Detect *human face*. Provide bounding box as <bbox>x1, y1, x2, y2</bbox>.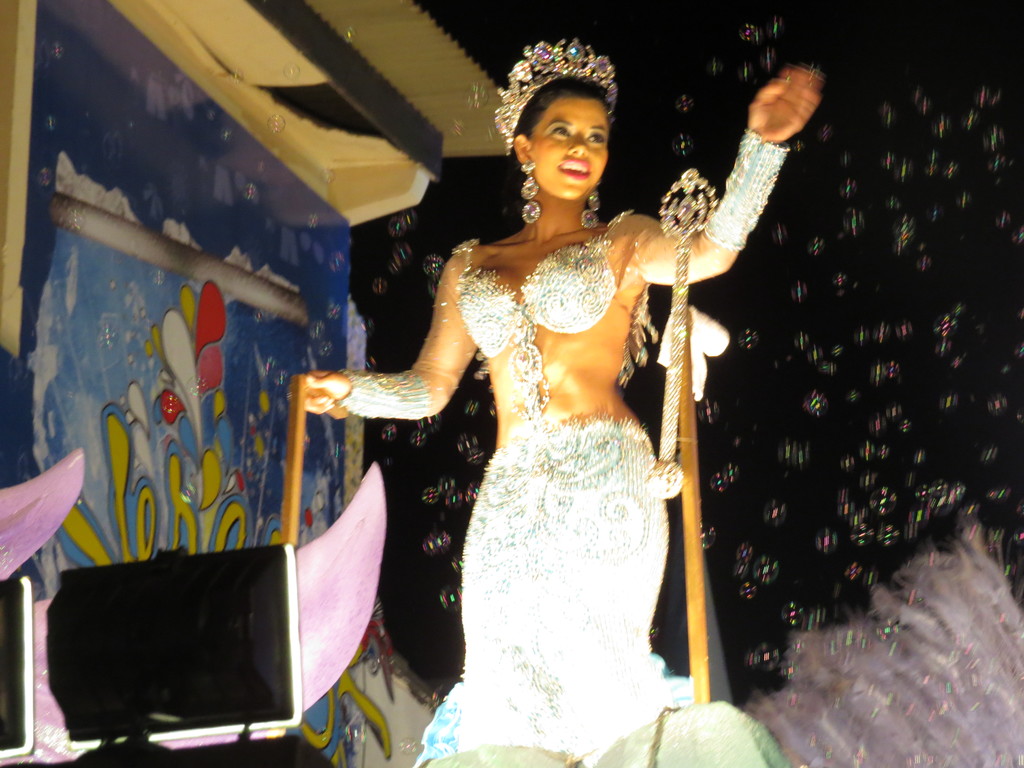
<bbox>526, 98, 611, 201</bbox>.
